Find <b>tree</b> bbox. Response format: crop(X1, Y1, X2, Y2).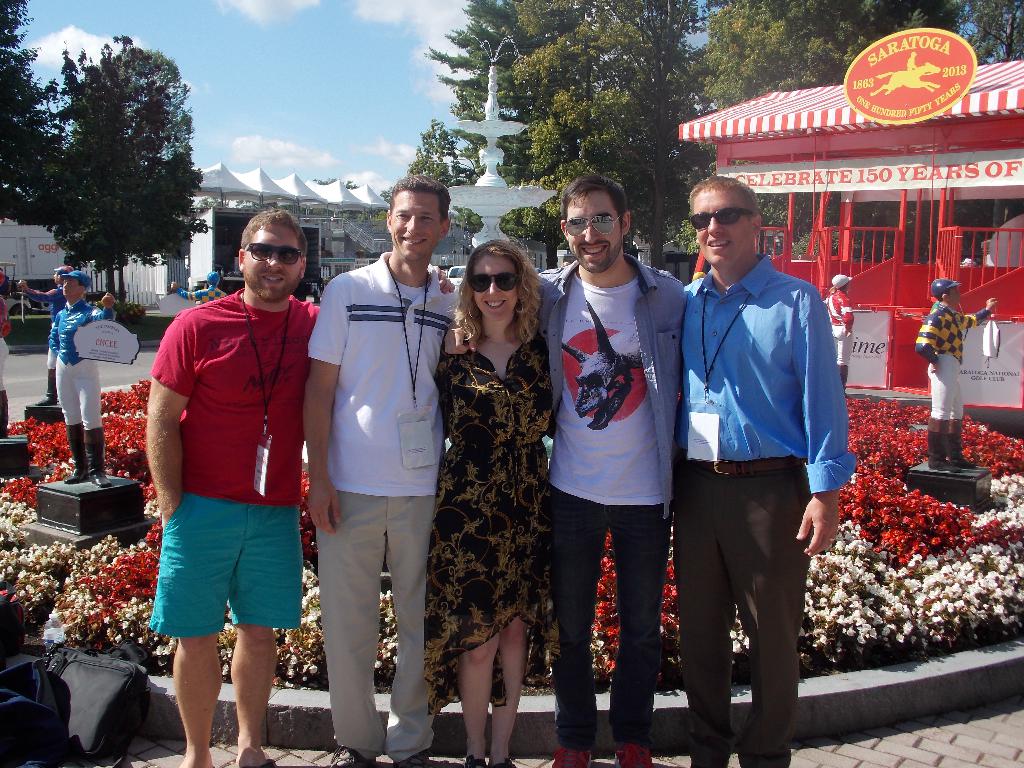
crop(41, 32, 211, 301).
